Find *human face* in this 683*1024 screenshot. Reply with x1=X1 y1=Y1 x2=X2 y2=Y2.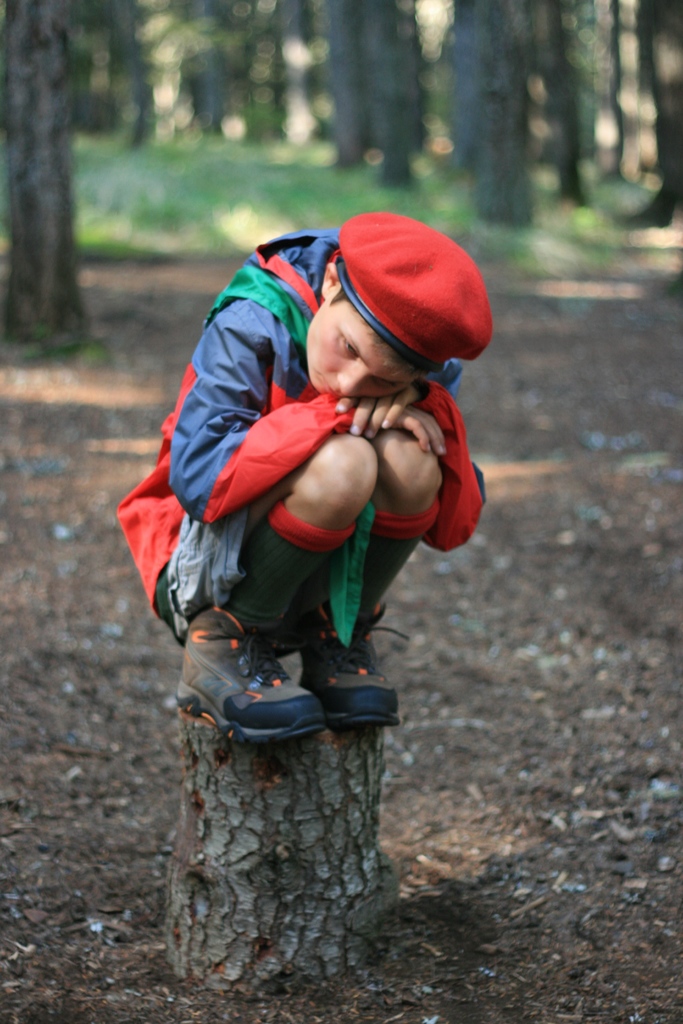
x1=304 y1=293 x2=420 y2=393.
